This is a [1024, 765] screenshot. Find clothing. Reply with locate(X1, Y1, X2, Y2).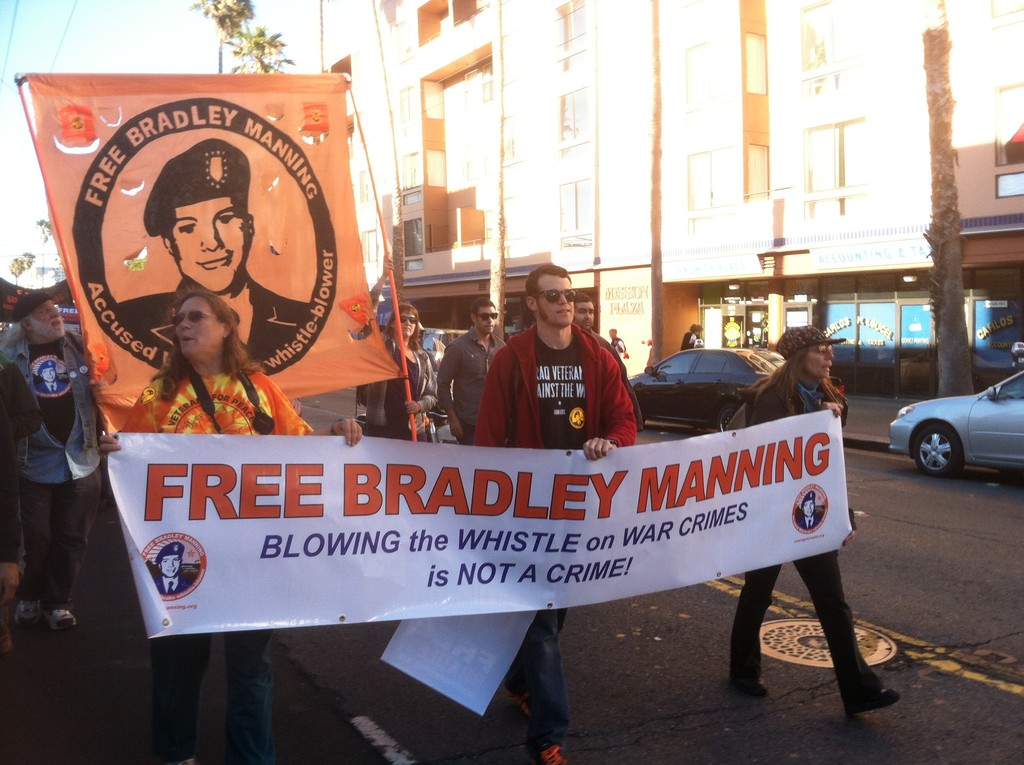
locate(149, 632, 276, 762).
